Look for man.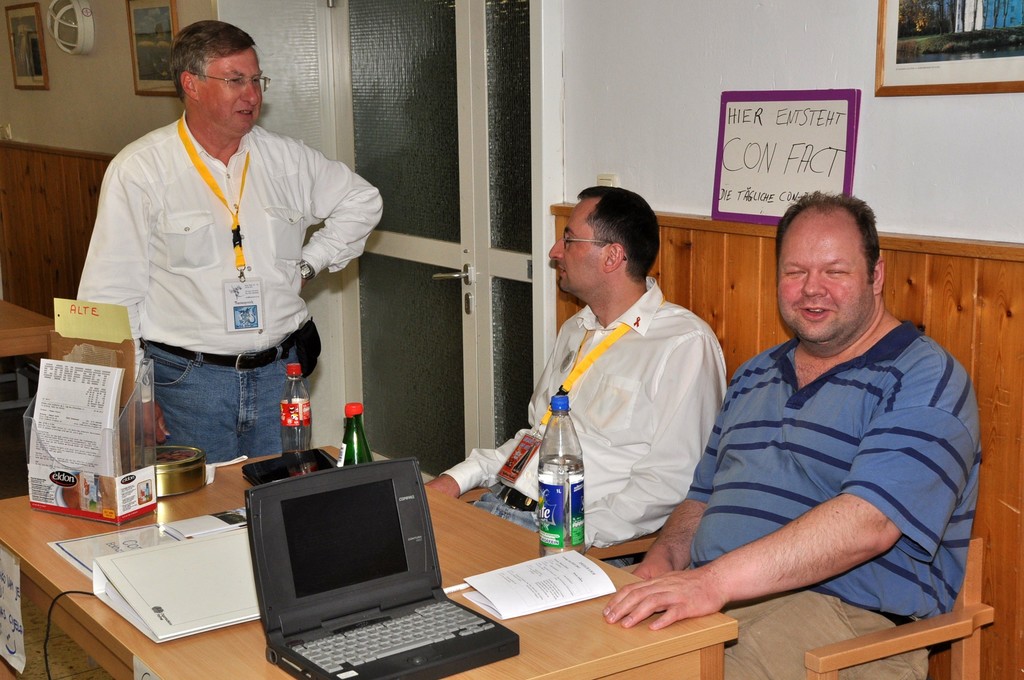
Found: <region>603, 190, 980, 679</region>.
